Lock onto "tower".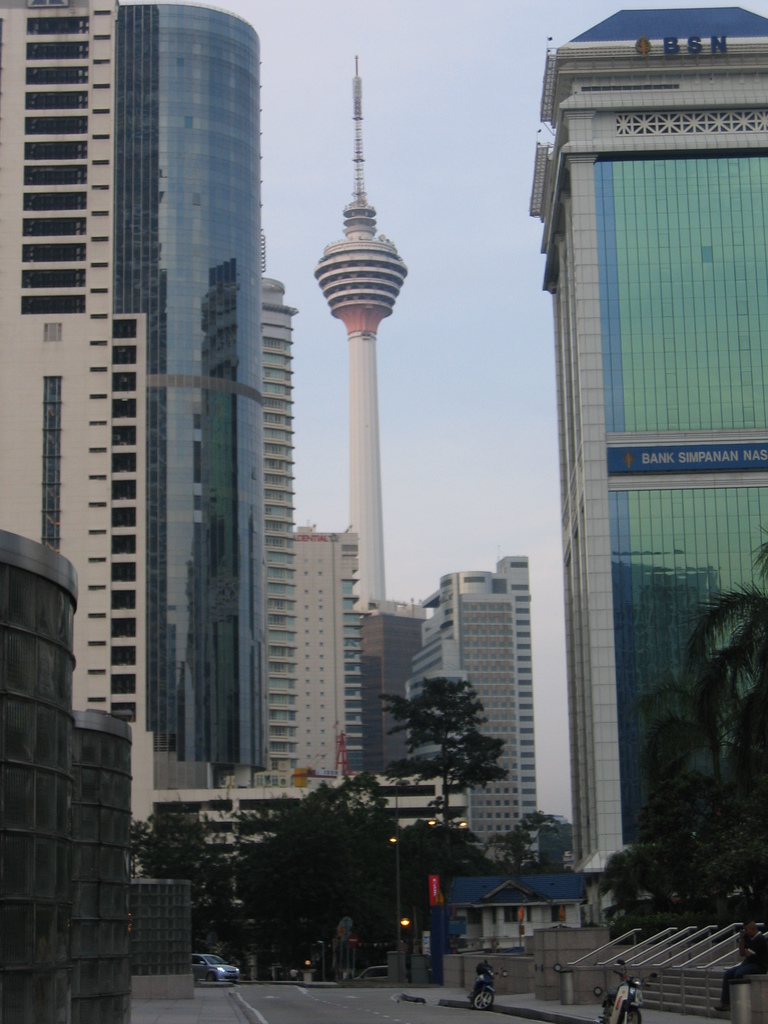
Locked: 317 49 408 627.
